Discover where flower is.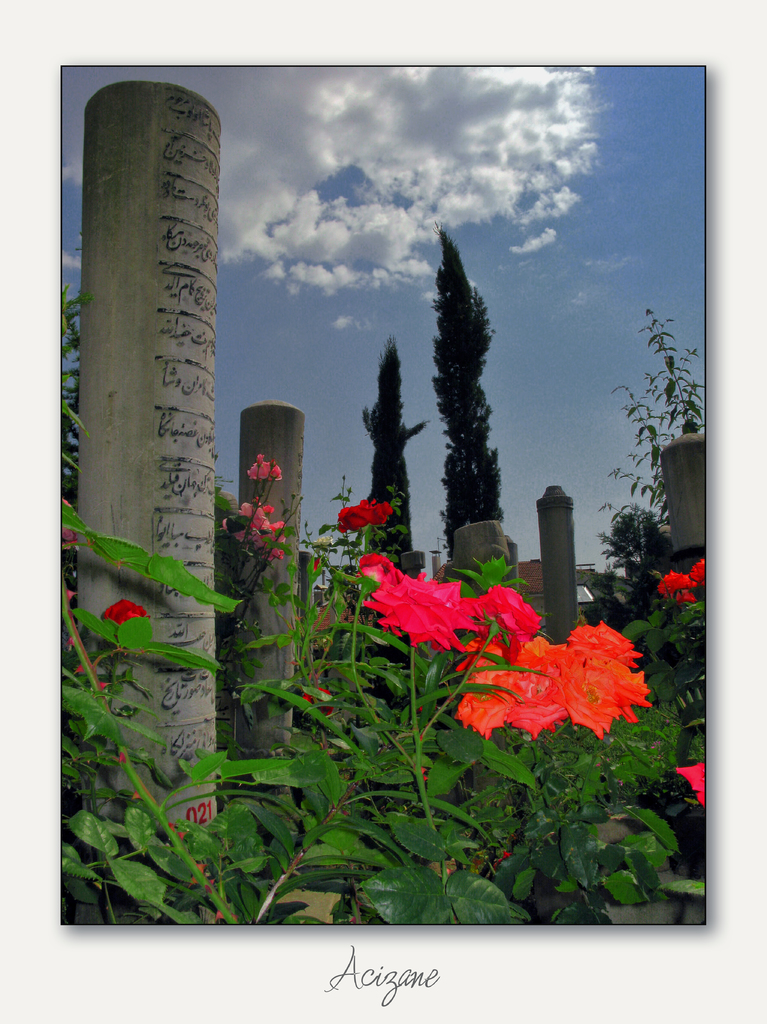
Discovered at {"x1": 656, "y1": 554, "x2": 706, "y2": 603}.
